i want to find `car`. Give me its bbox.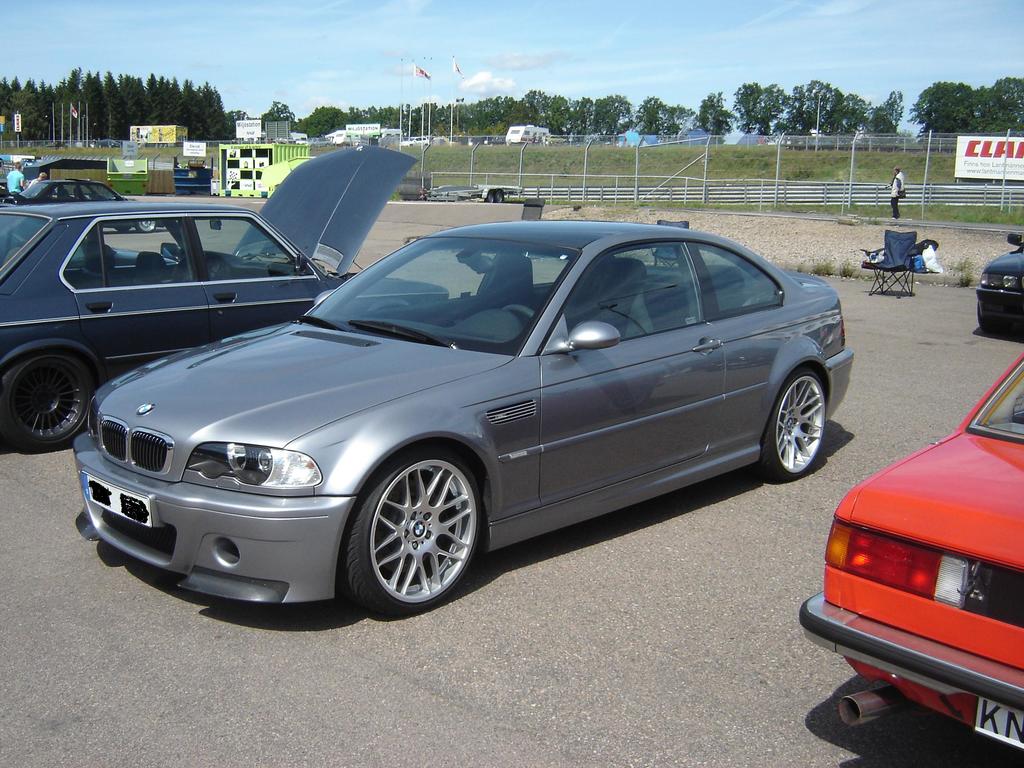
(x1=0, y1=146, x2=451, y2=452).
